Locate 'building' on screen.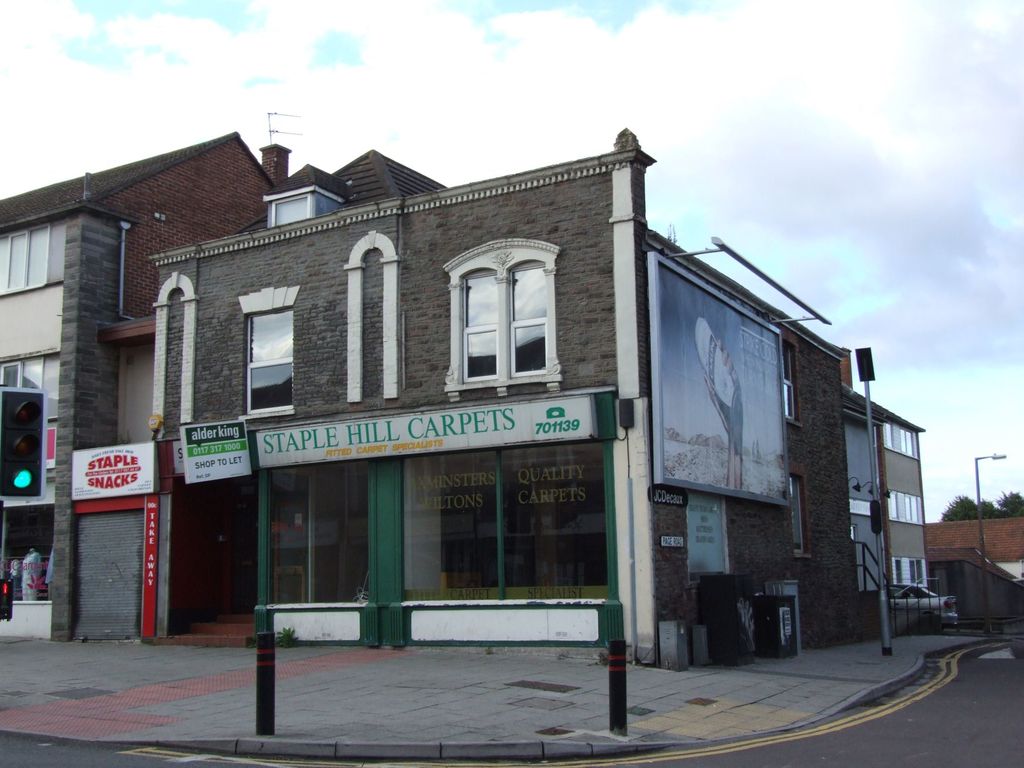
On screen at detection(841, 383, 959, 635).
